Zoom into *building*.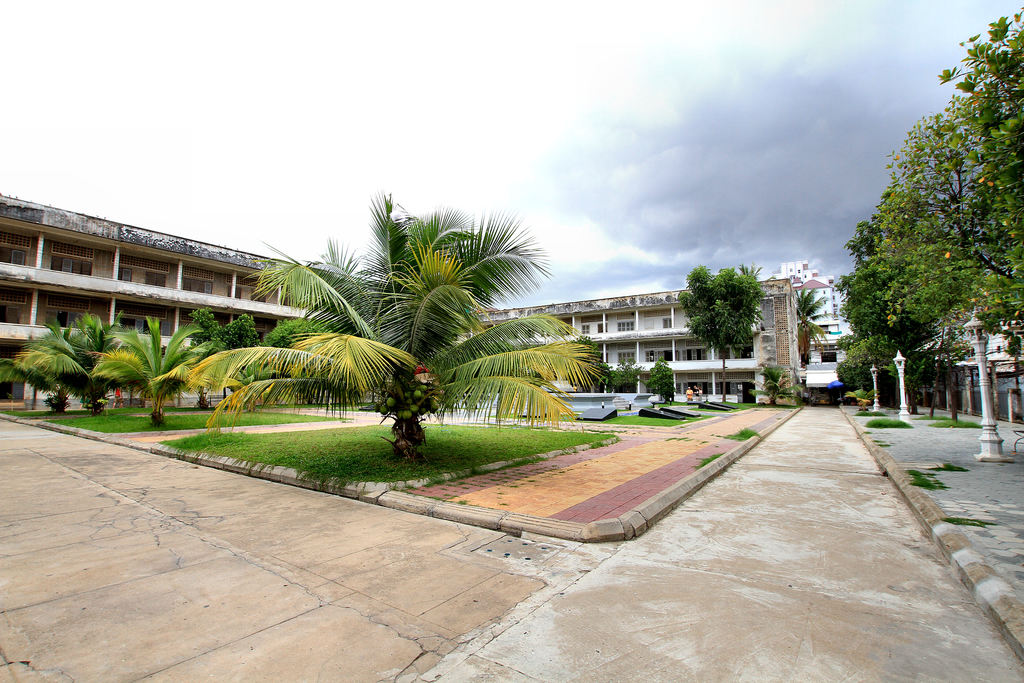
Zoom target: pyautogui.locateOnScreen(790, 261, 858, 368).
